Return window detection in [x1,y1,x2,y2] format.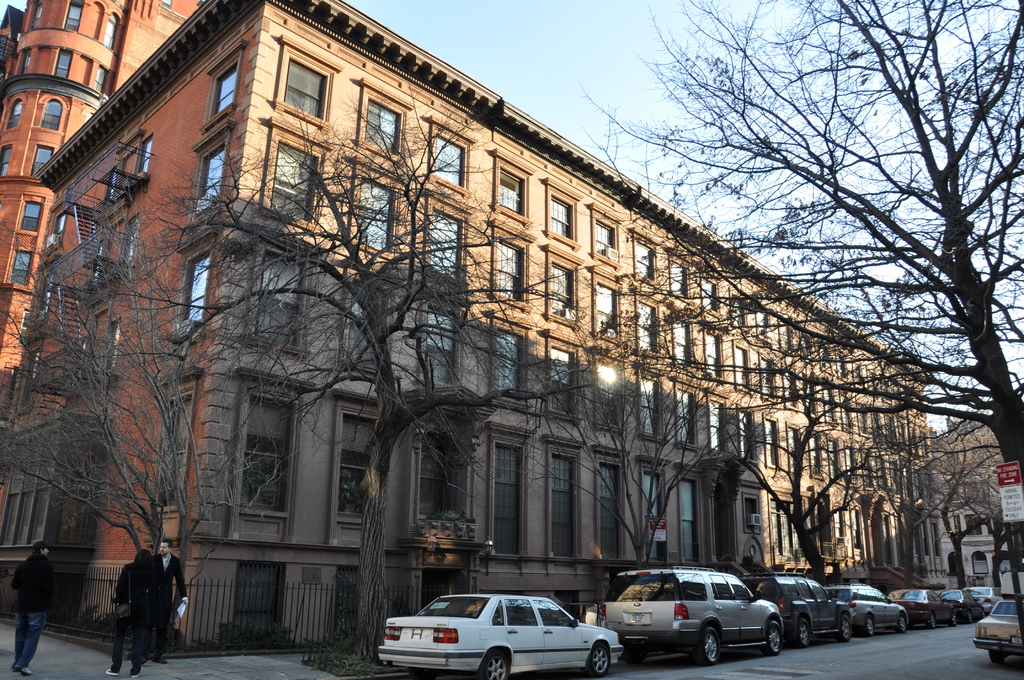
[540,254,577,327].
